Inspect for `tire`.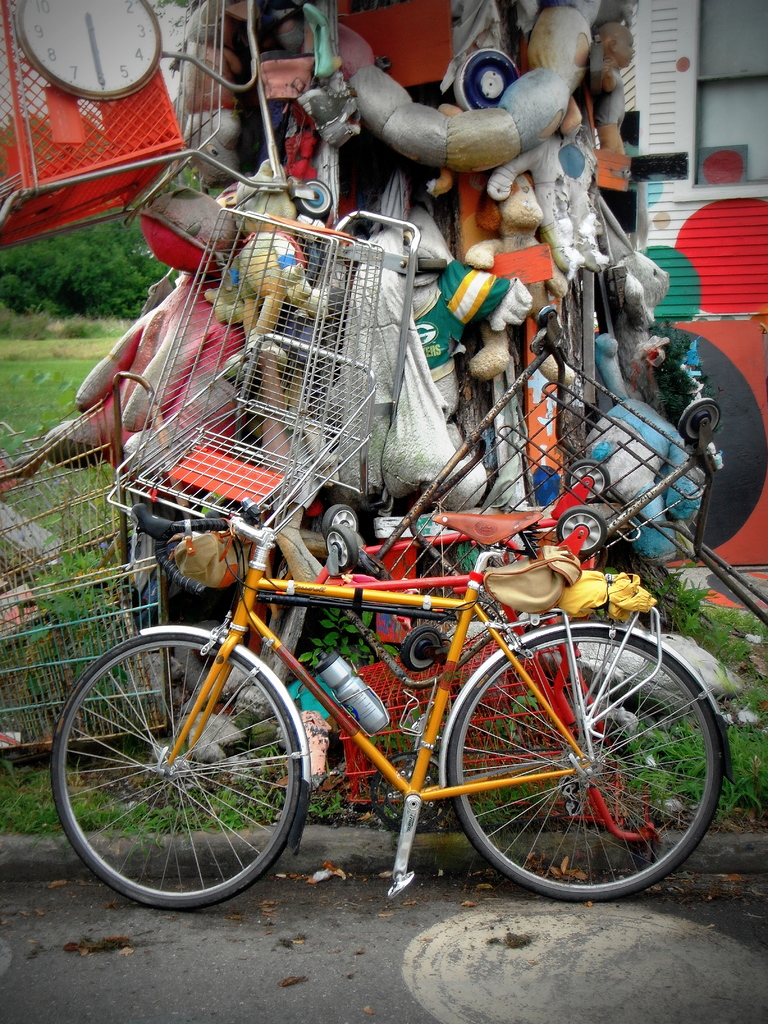
Inspection: <region>564, 460, 609, 503</region>.
